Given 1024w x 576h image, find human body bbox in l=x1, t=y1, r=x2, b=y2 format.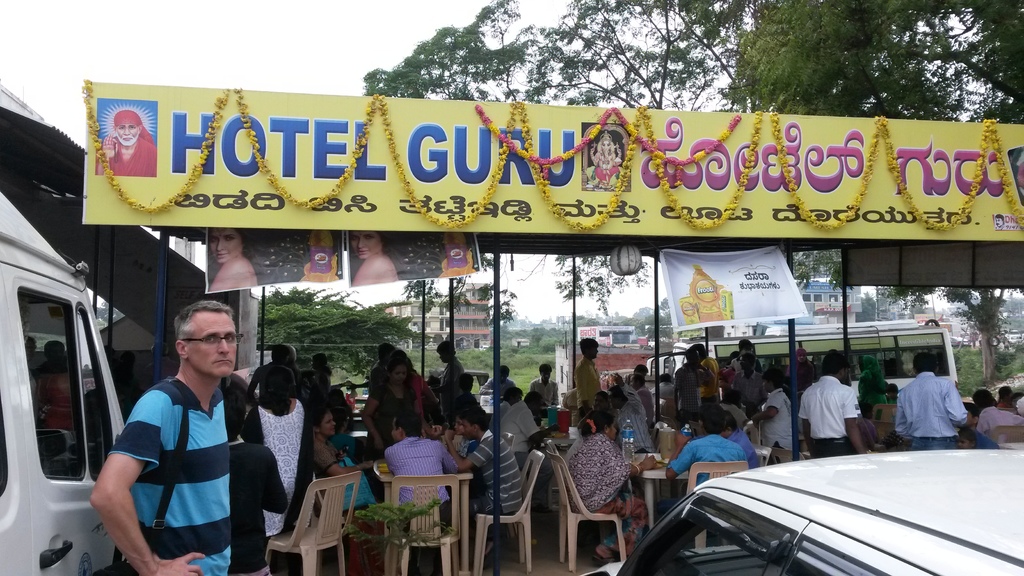
l=364, t=374, r=416, b=456.
